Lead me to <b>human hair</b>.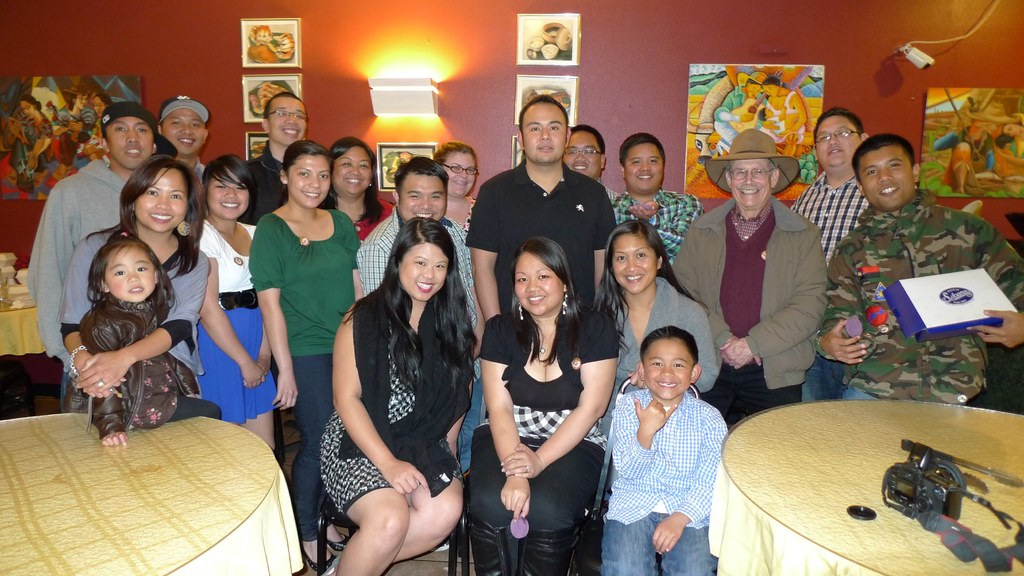
Lead to 808/108/865/165.
